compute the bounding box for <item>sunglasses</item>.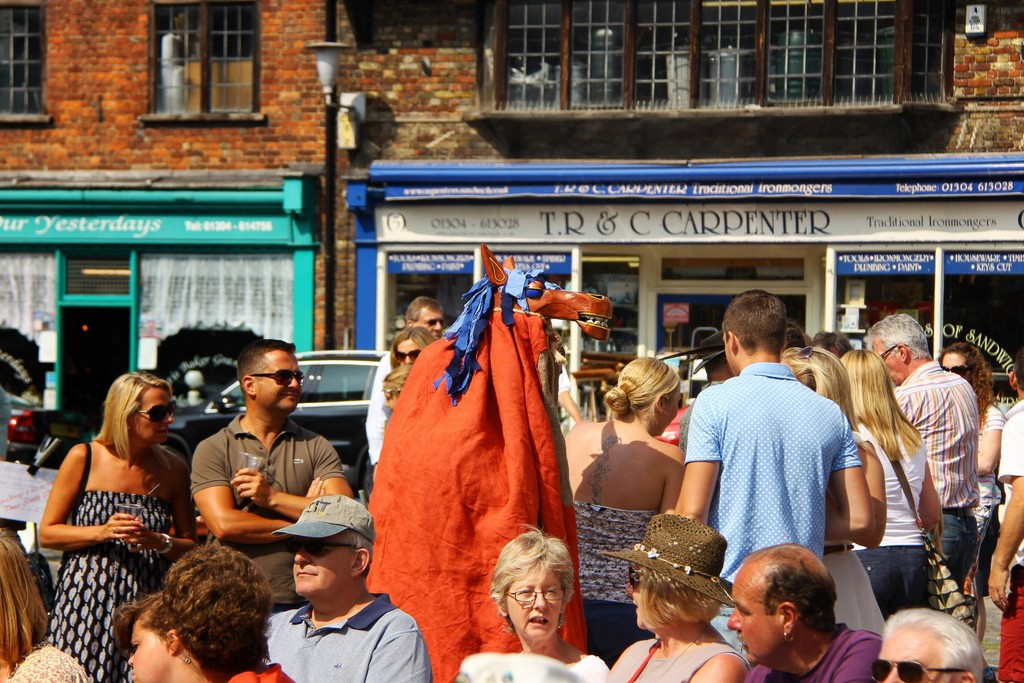
region(939, 367, 970, 379).
